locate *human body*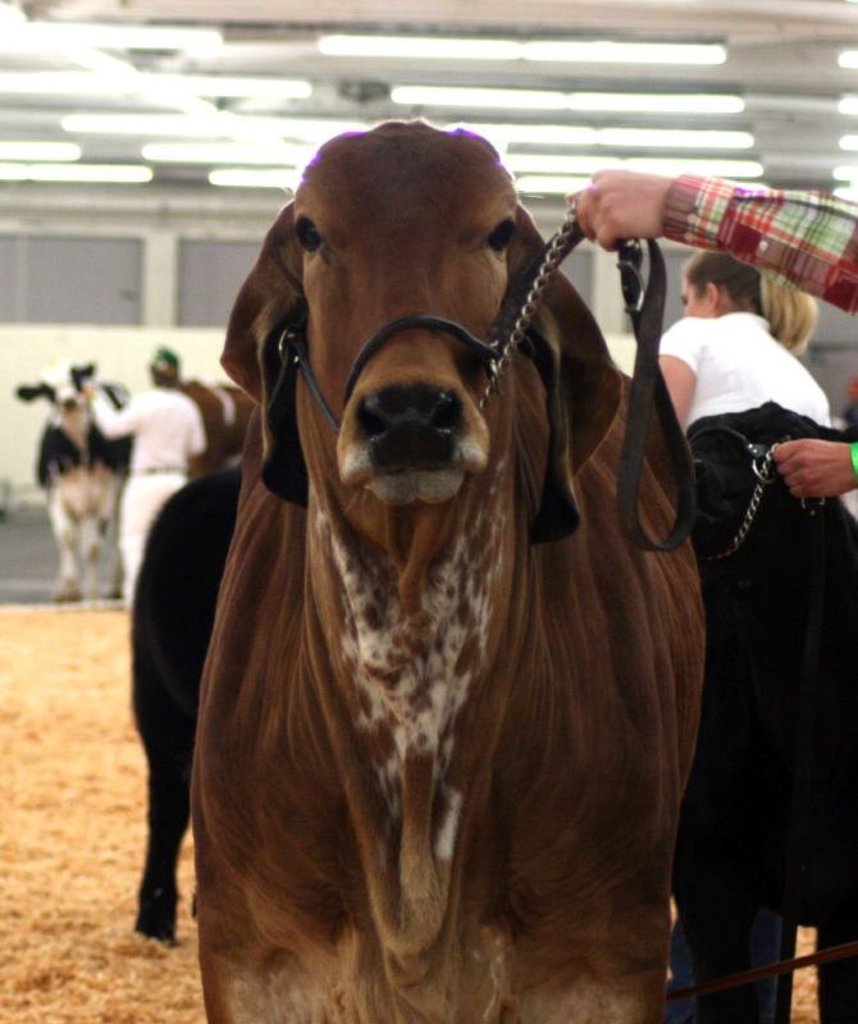
658,266,827,415
